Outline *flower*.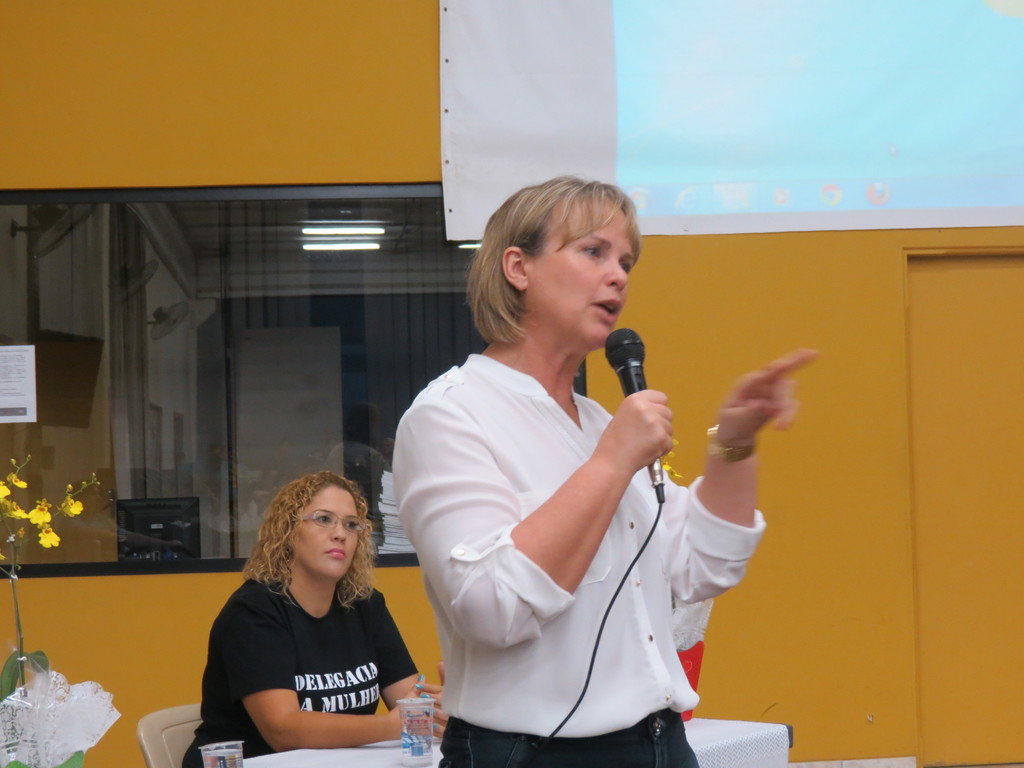
Outline: 0,502,28,519.
